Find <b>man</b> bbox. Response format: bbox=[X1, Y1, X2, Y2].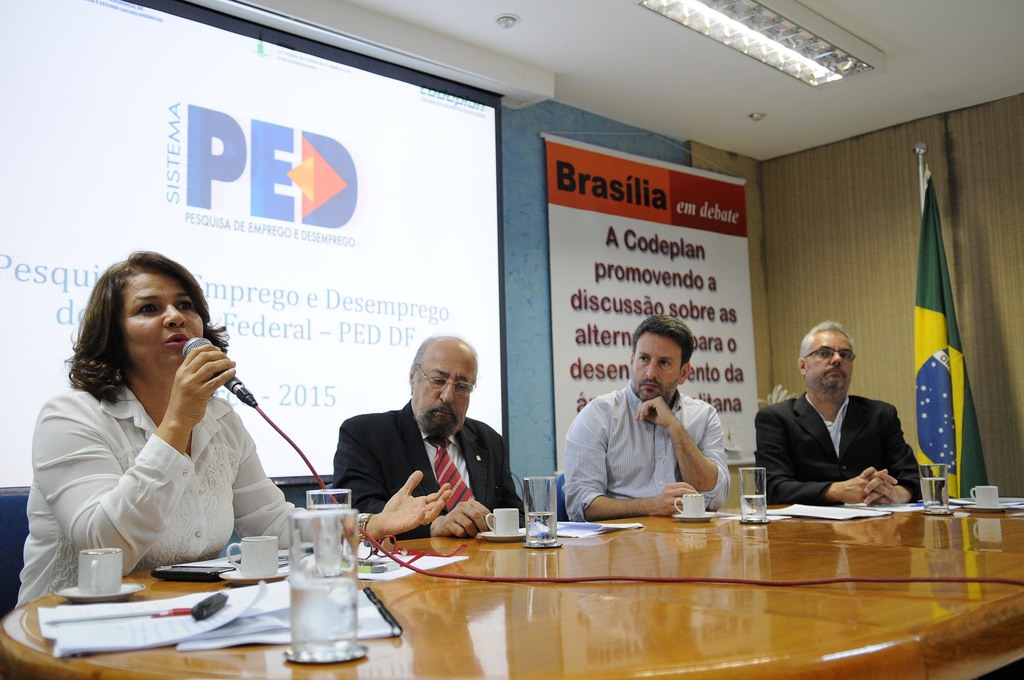
bbox=[754, 318, 927, 517].
